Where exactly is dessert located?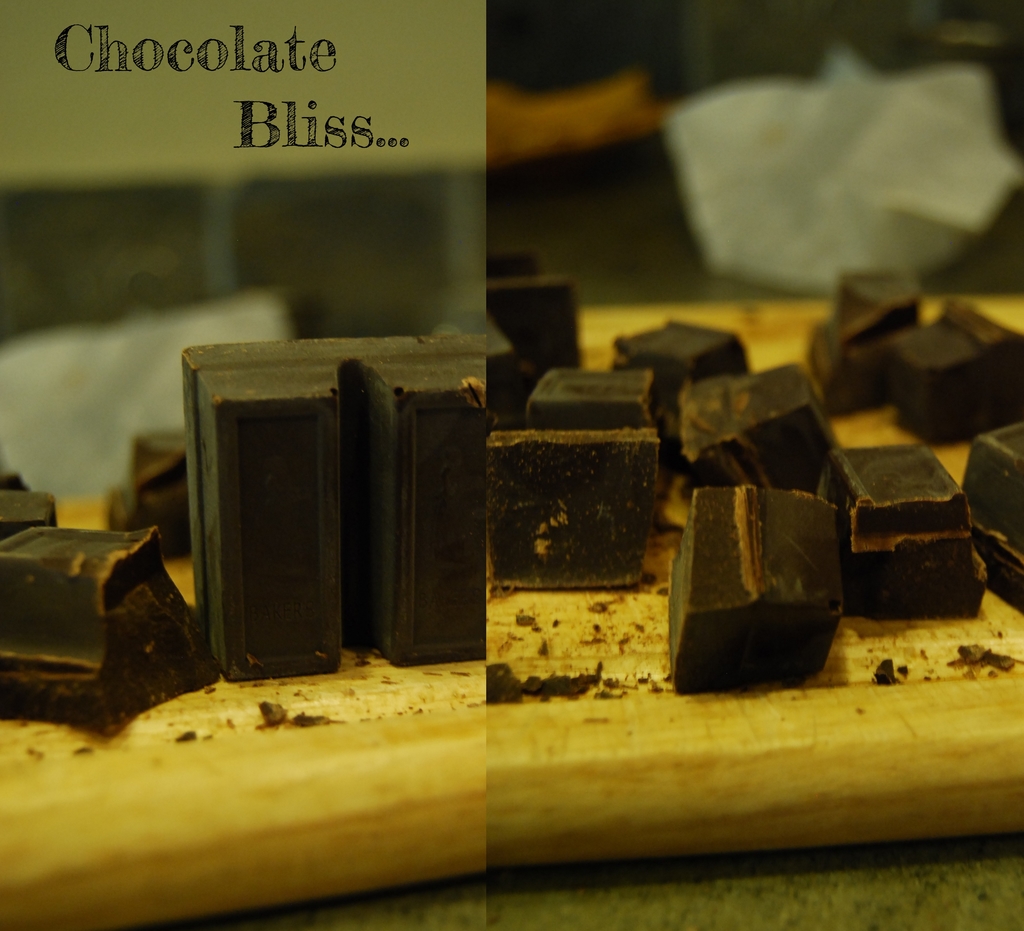
Its bounding box is <region>892, 293, 1023, 444</region>.
